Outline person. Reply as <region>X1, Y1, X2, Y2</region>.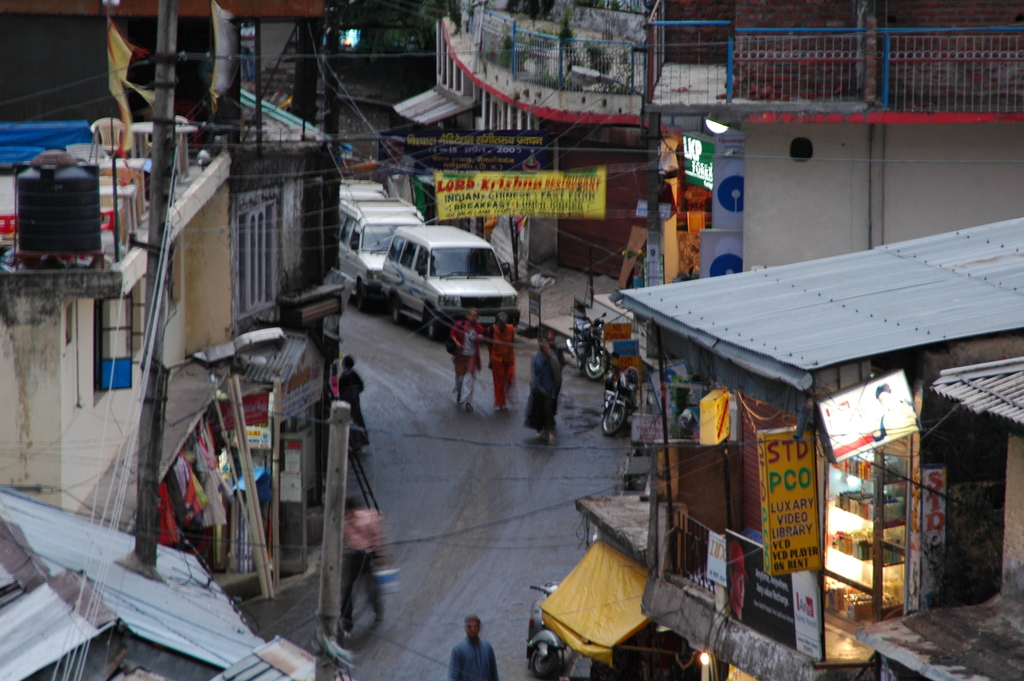
<region>444, 614, 509, 680</region>.
